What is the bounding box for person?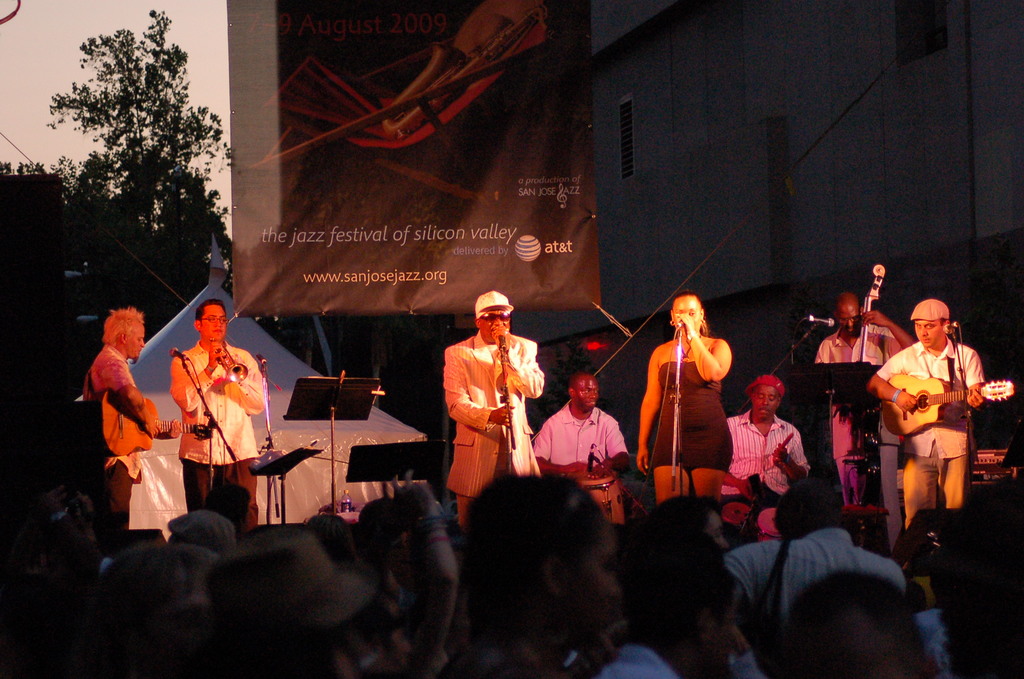
pyautogui.locateOnScreen(536, 371, 632, 479).
